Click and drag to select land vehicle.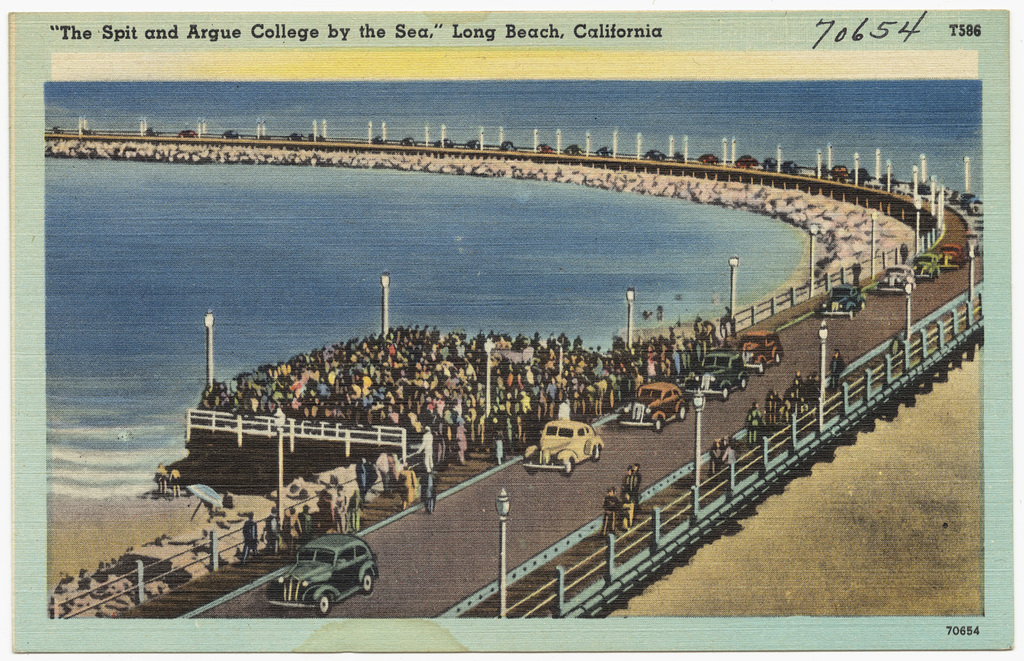
Selection: <box>944,249,959,266</box>.
